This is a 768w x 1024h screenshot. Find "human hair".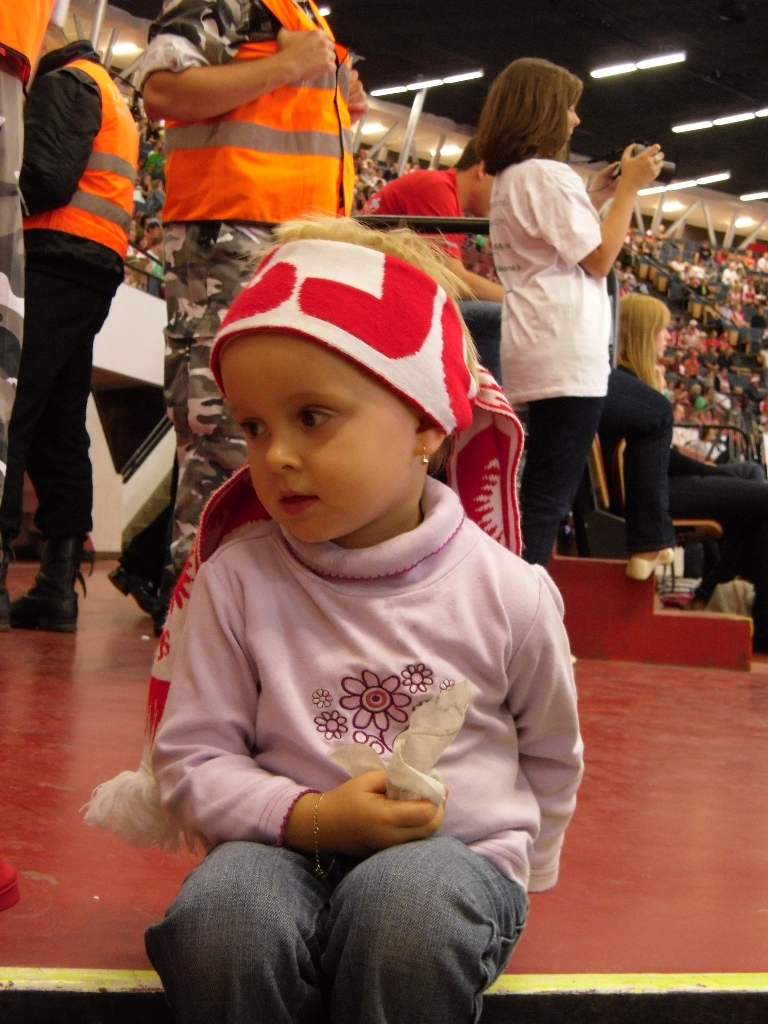
Bounding box: <region>614, 284, 672, 403</region>.
